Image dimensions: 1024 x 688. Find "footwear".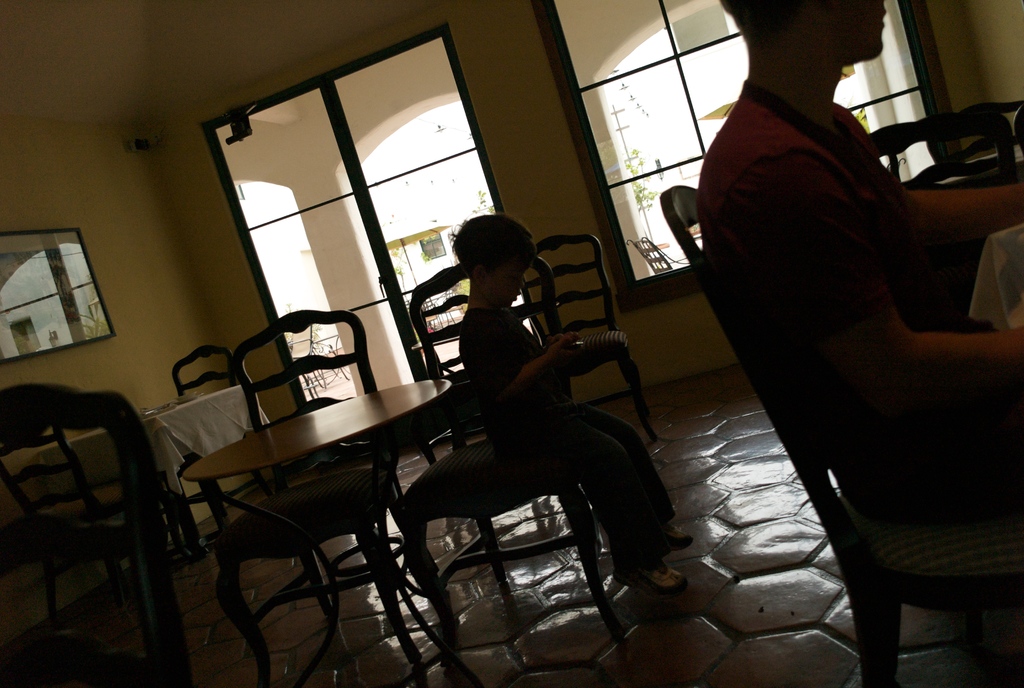
662, 526, 691, 555.
